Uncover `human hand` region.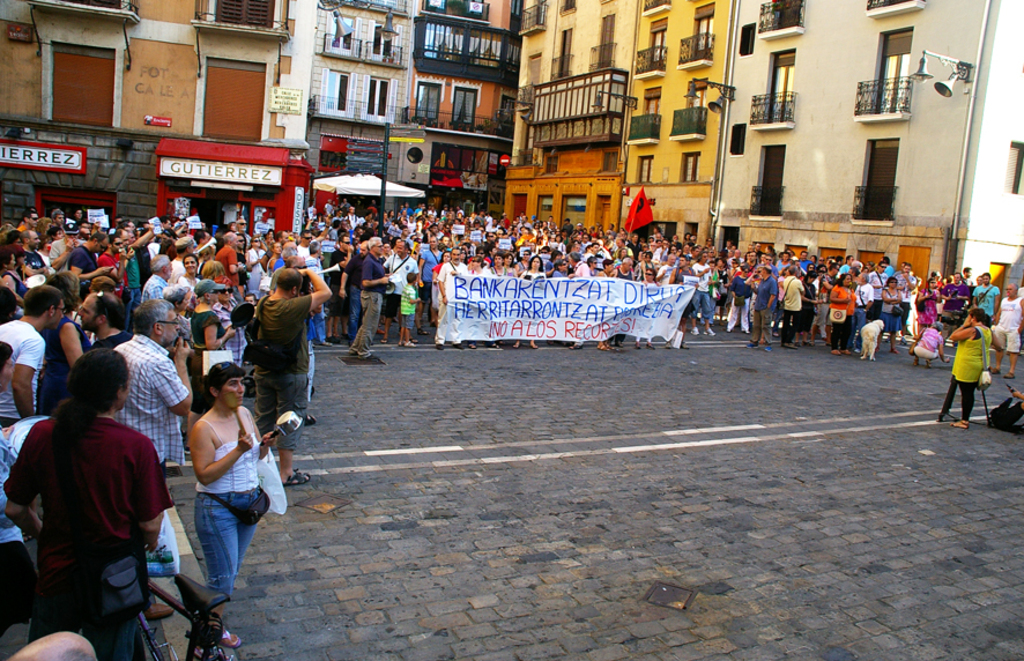
Uncovered: [224,326,237,341].
